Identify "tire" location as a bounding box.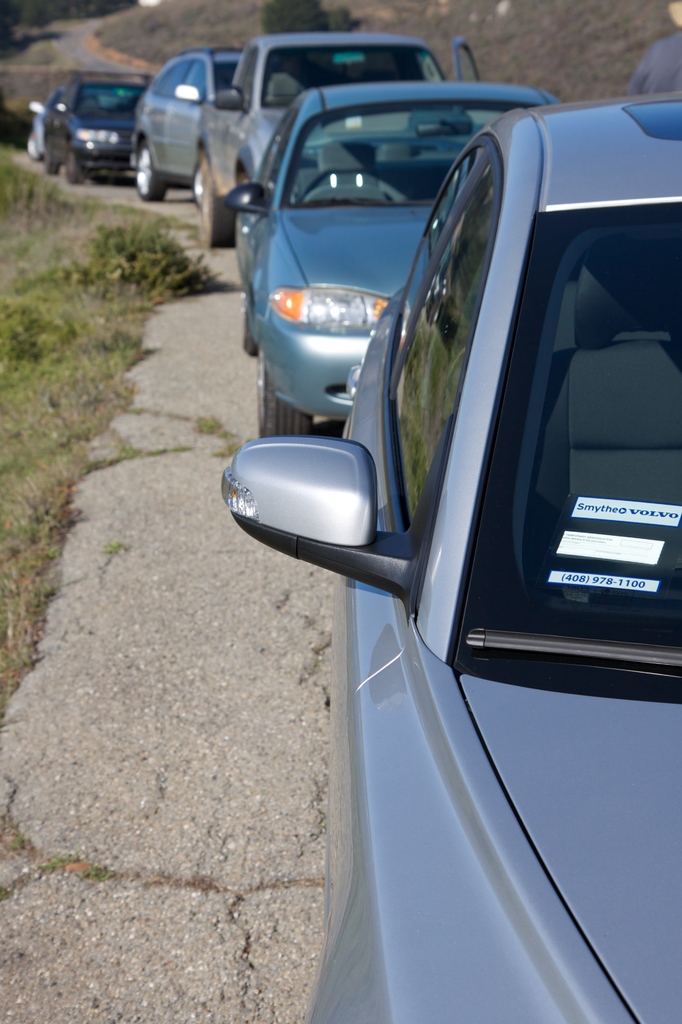
l=38, t=152, r=61, b=180.
